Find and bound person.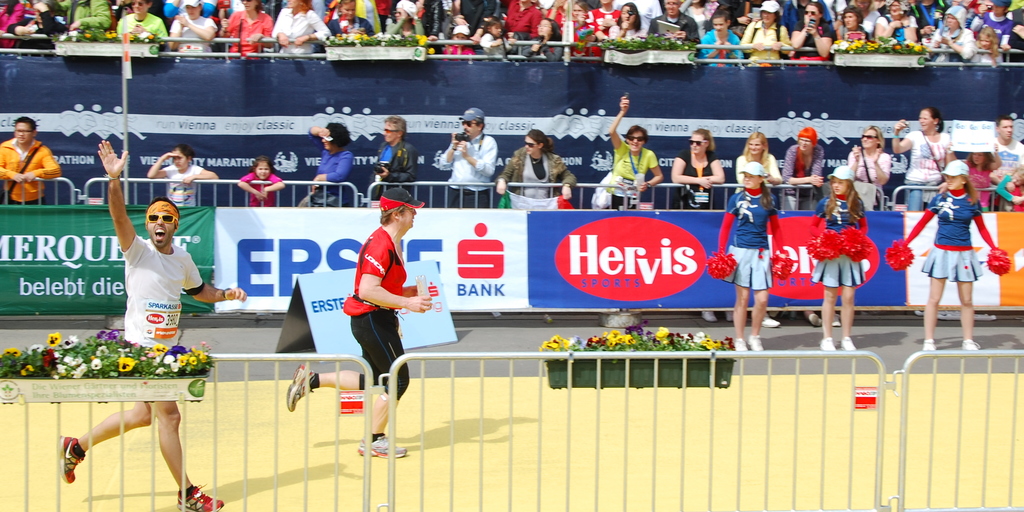
Bound: {"x1": 379, "y1": 115, "x2": 420, "y2": 203}.
